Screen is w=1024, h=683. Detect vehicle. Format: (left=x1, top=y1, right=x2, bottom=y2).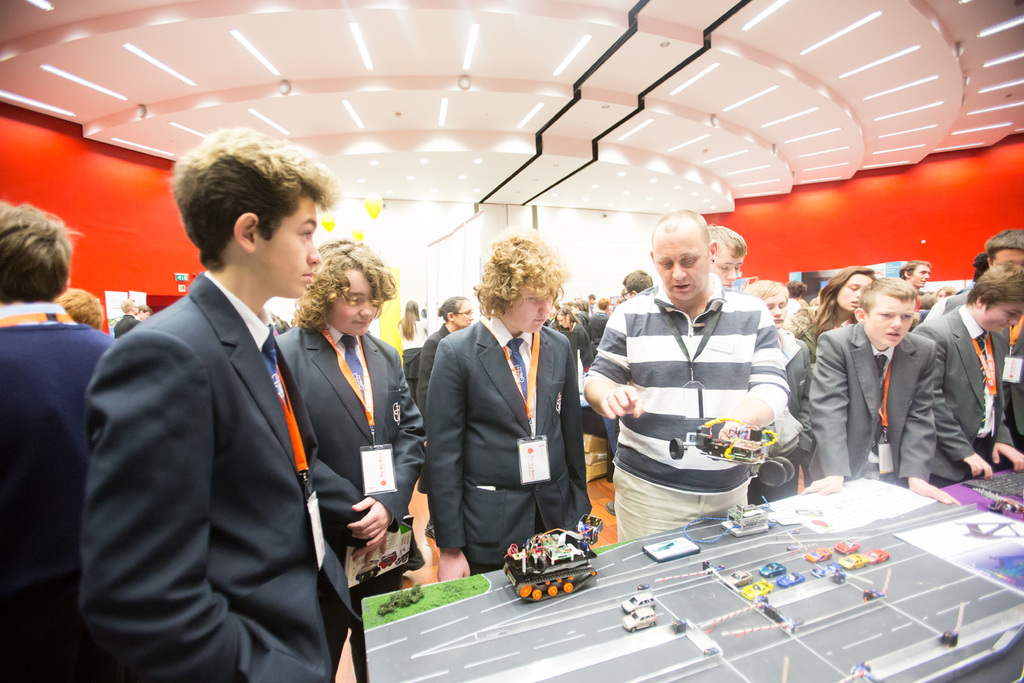
(left=739, top=578, right=771, bottom=601).
